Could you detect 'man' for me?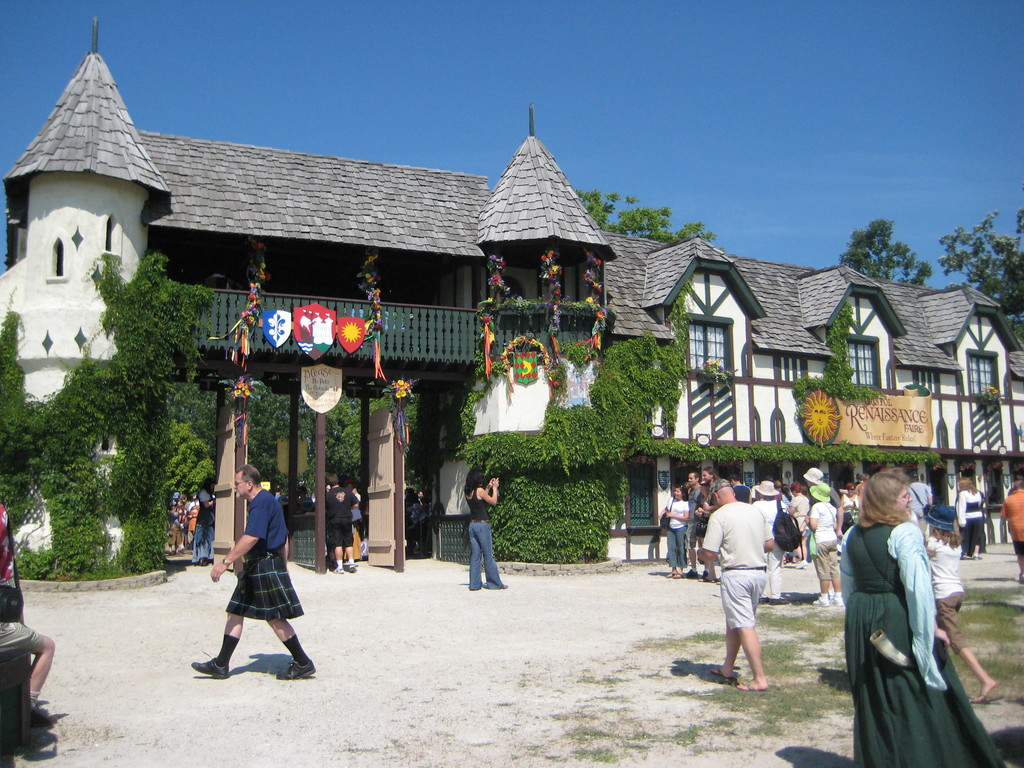
Detection result: <box>726,474,738,484</box>.
